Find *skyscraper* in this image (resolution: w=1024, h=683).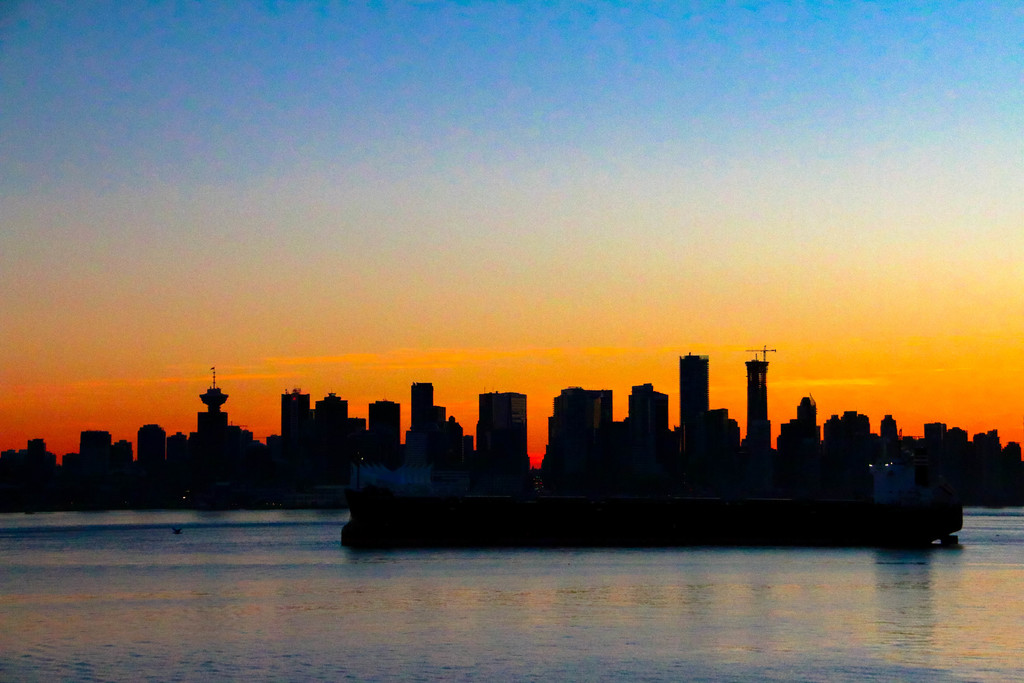
{"x1": 677, "y1": 345, "x2": 716, "y2": 424}.
